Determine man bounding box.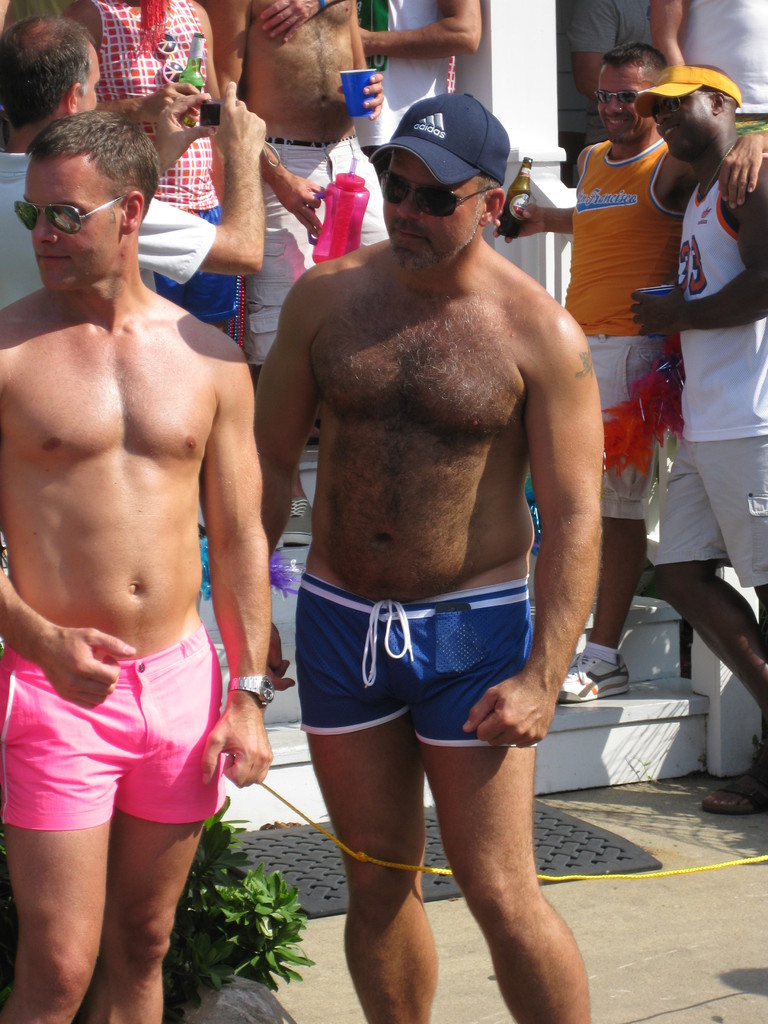
Determined: bbox(13, 76, 279, 988).
